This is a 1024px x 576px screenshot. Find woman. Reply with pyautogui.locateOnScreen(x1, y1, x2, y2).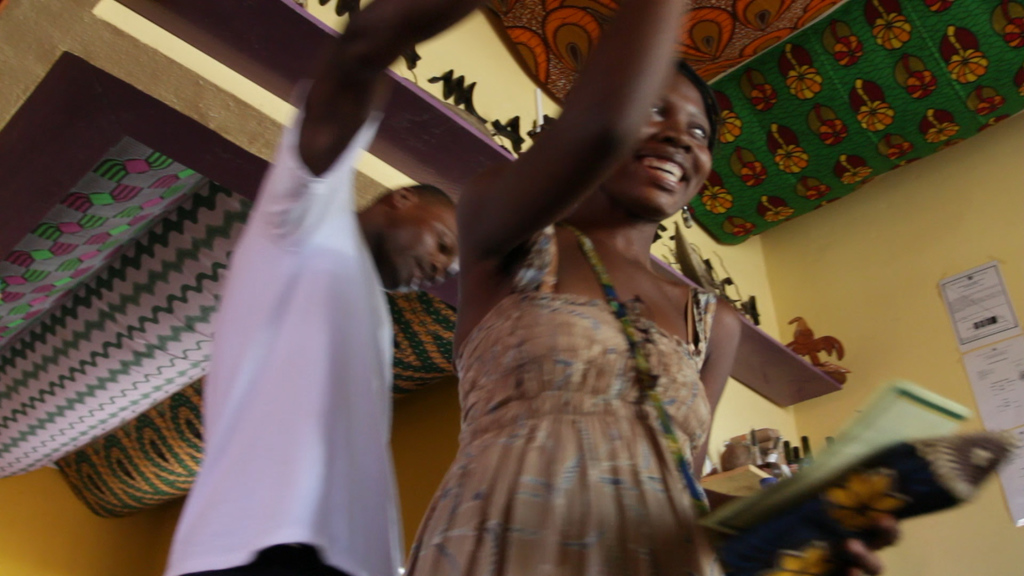
pyautogui.locateOnScreen(403, 0, 899, 575).
